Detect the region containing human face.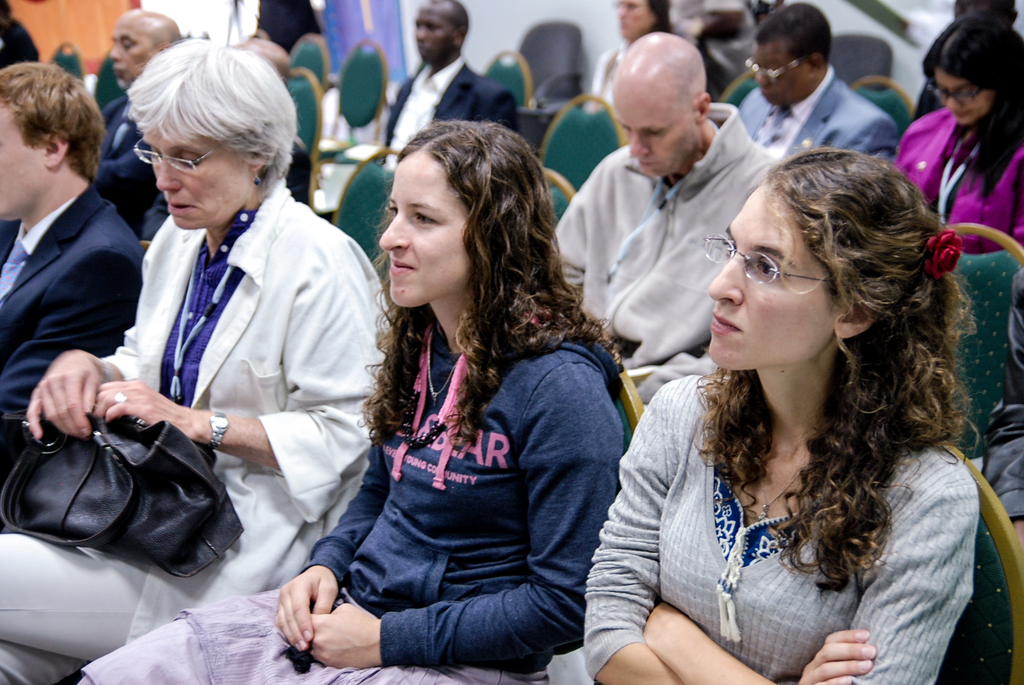
[x1=613, y1=104, x2=700, y2=181].
